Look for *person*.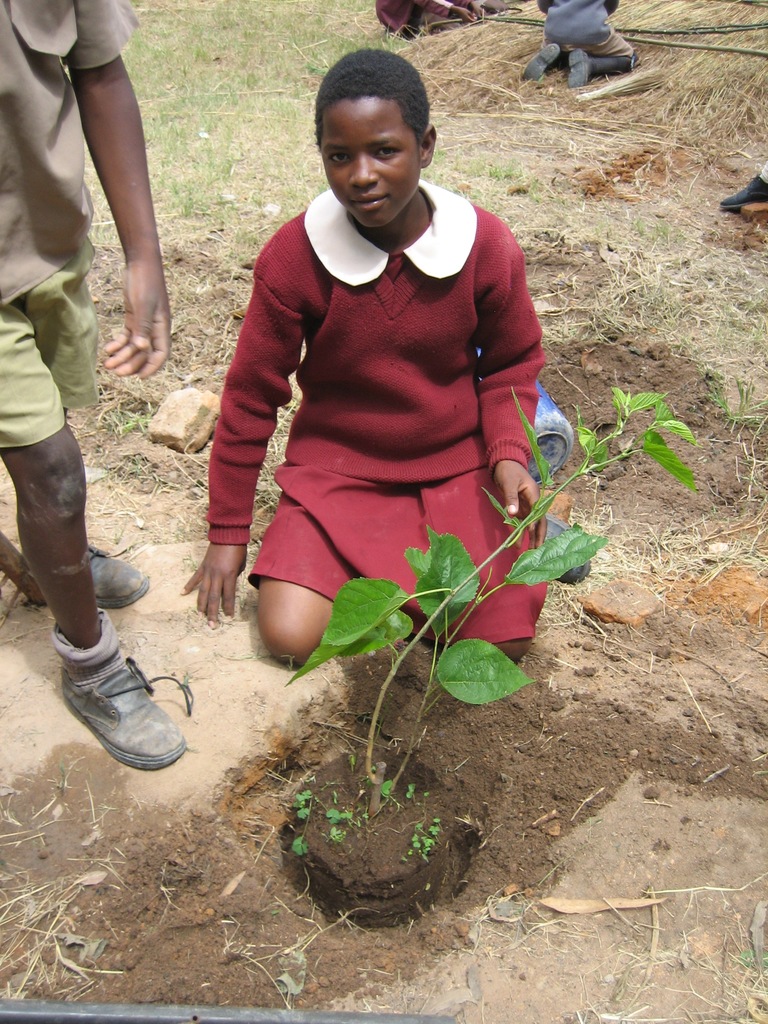
Found: [left=0, top=0, right=189, bottom=770].
